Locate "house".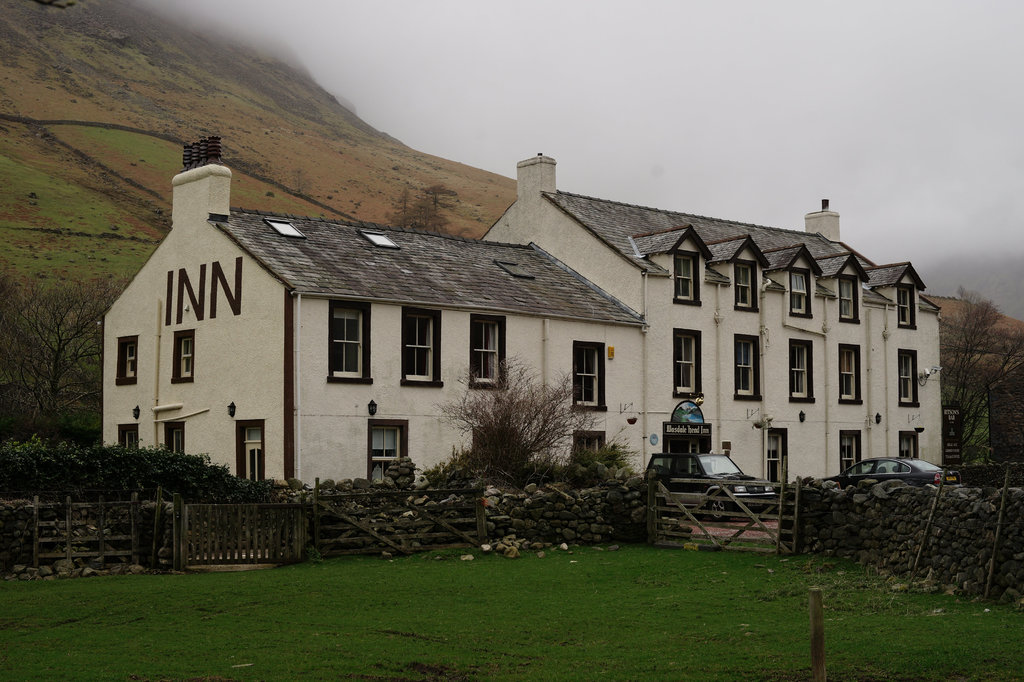
Bounding box: {"left": 99, "top": 134, "right": 945, "bottom": 511}.
